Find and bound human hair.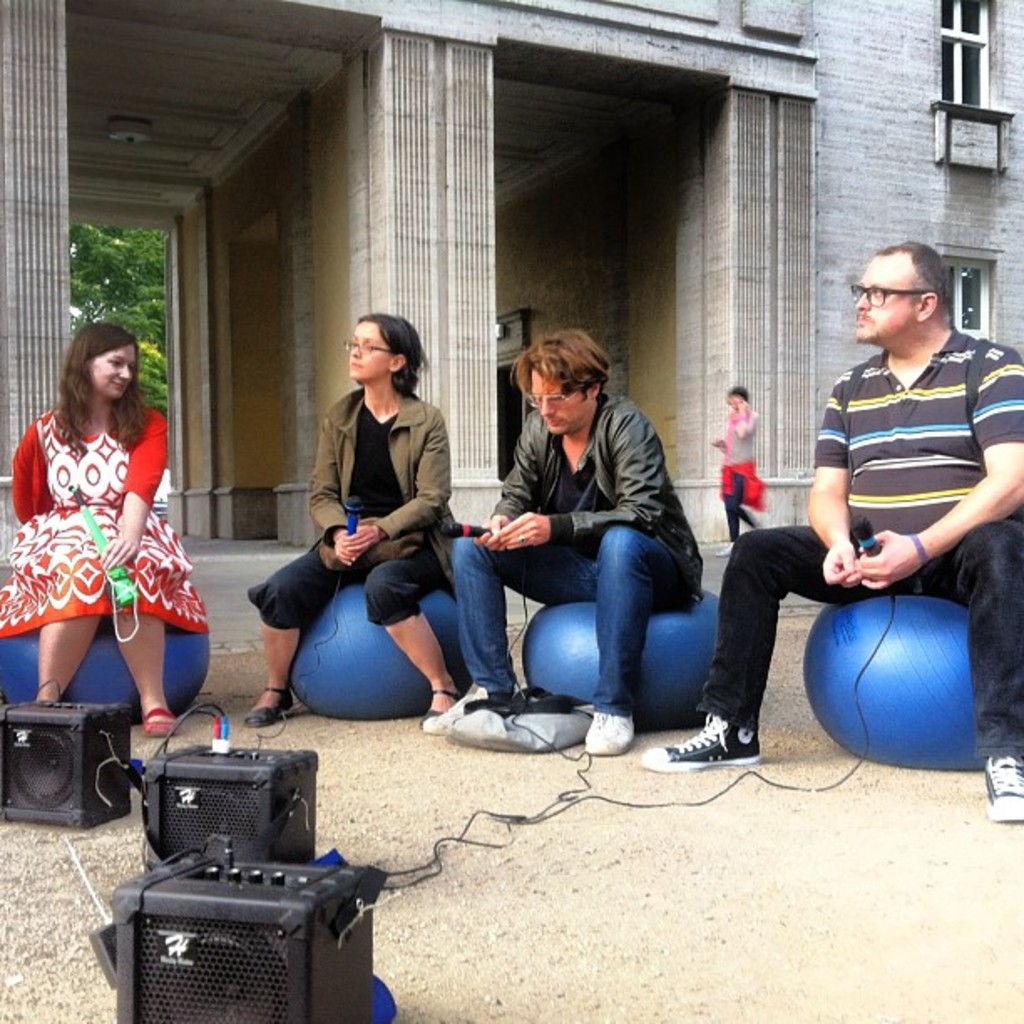
Bound: x1=355, y1=311, x2=423, y2=407.
